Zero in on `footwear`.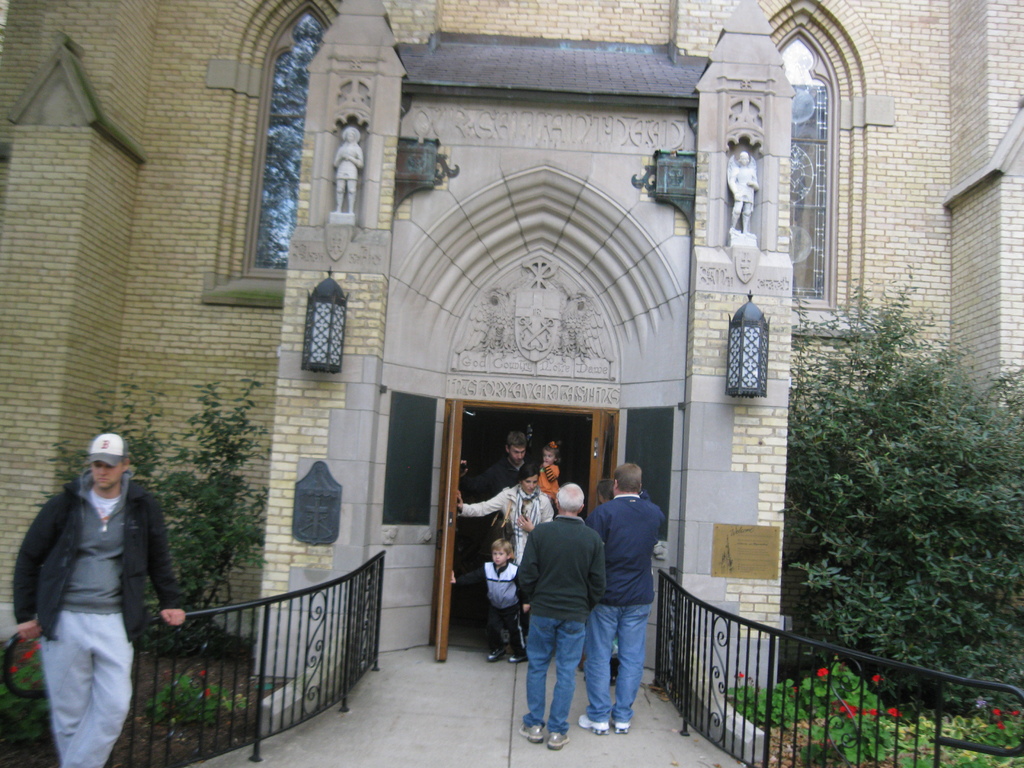
Zeroed in: pyautogui.locateOnScreen(549, 730, 573, 750).
